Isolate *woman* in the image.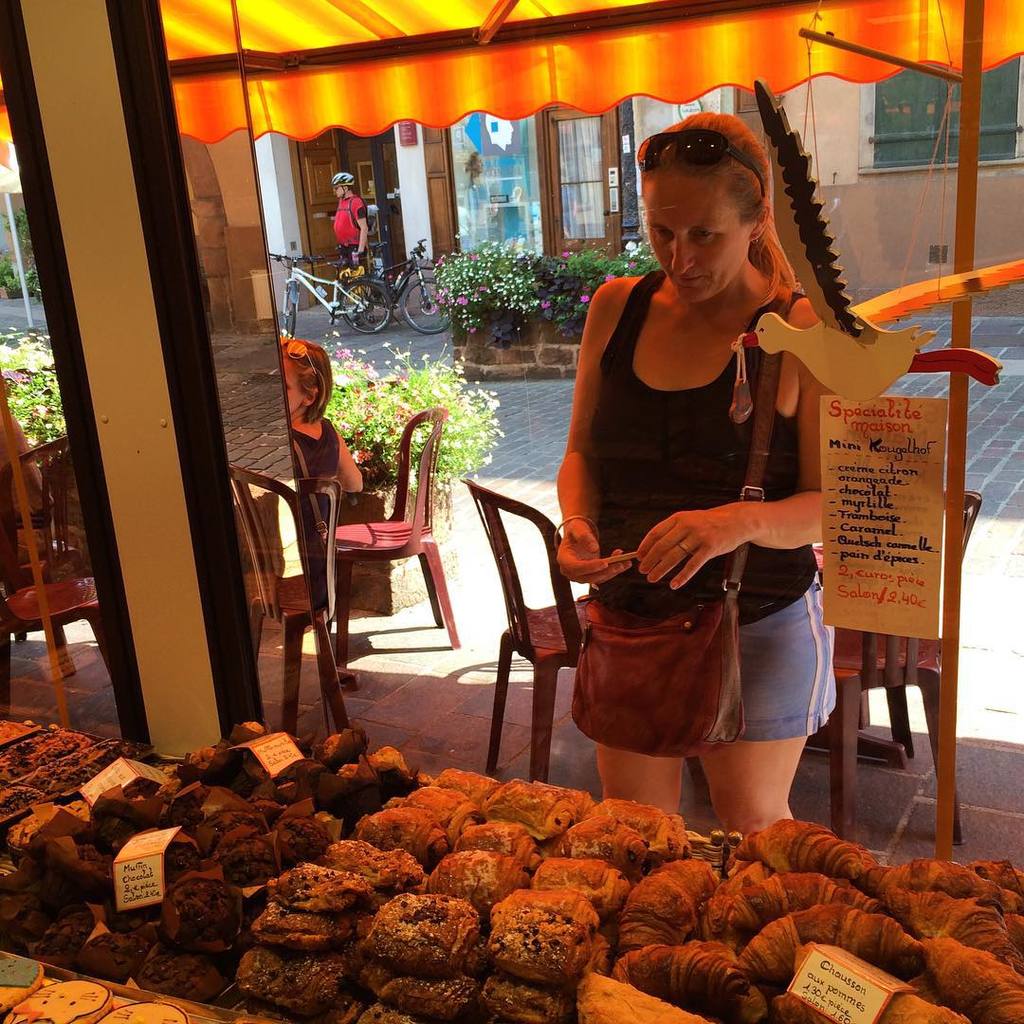
Isolated region: {"x1": 552, "y1": 115, "x2": 899, "y2": 843}.
